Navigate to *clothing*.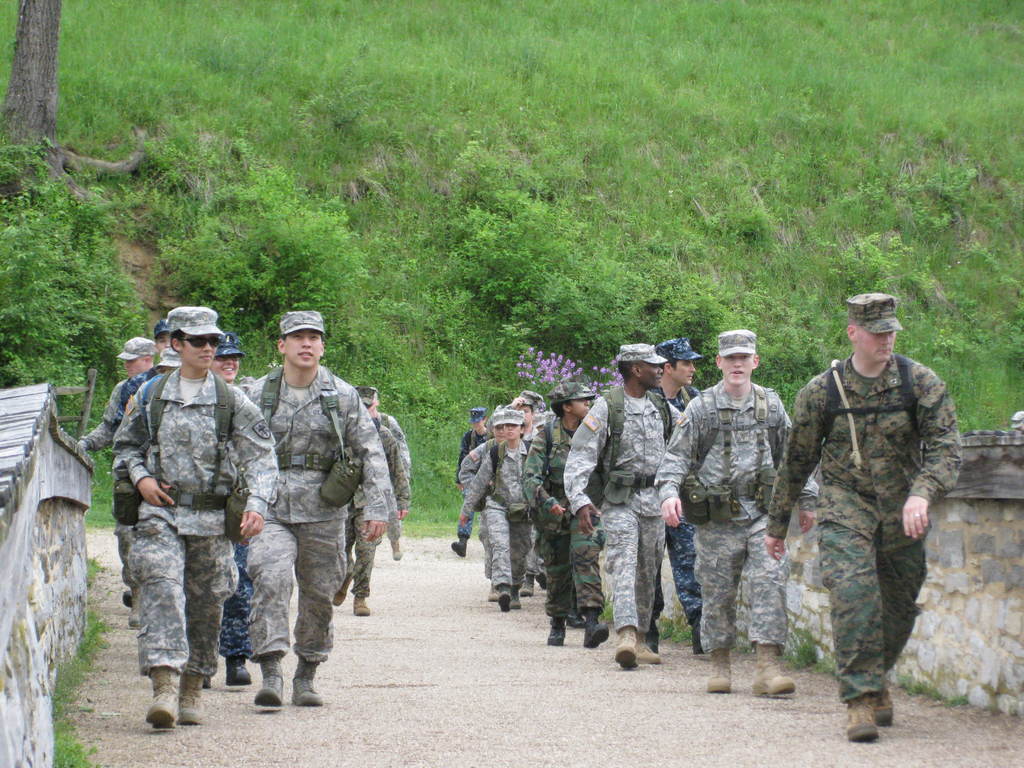
Navigation target: 113, 379, 269, 674.
